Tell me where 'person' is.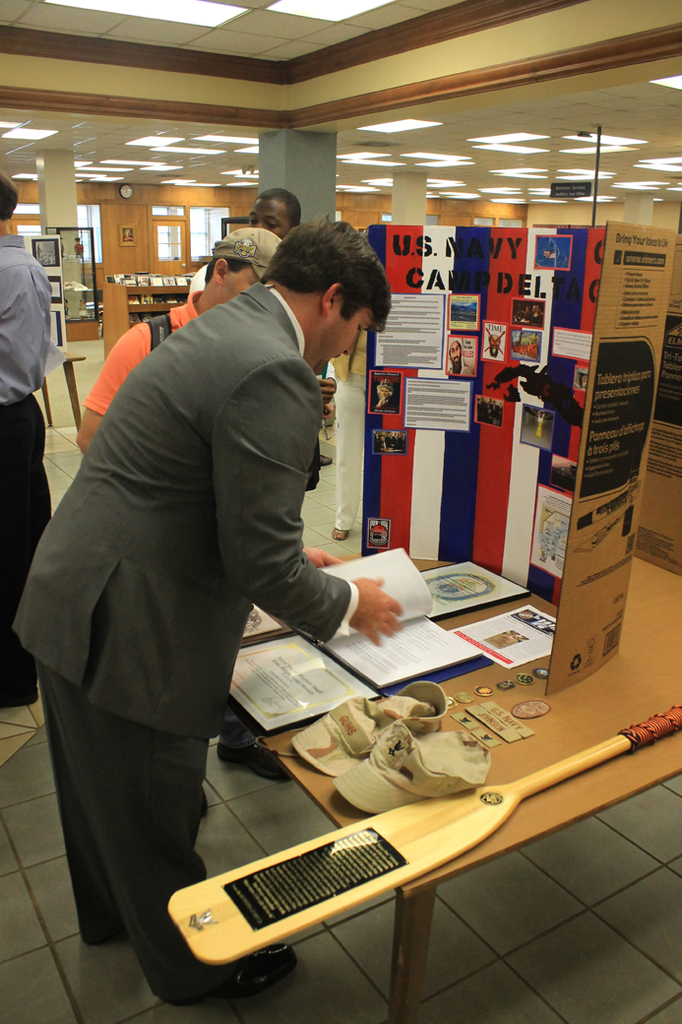
'person' is at locate(374, 432, 406, 454).
